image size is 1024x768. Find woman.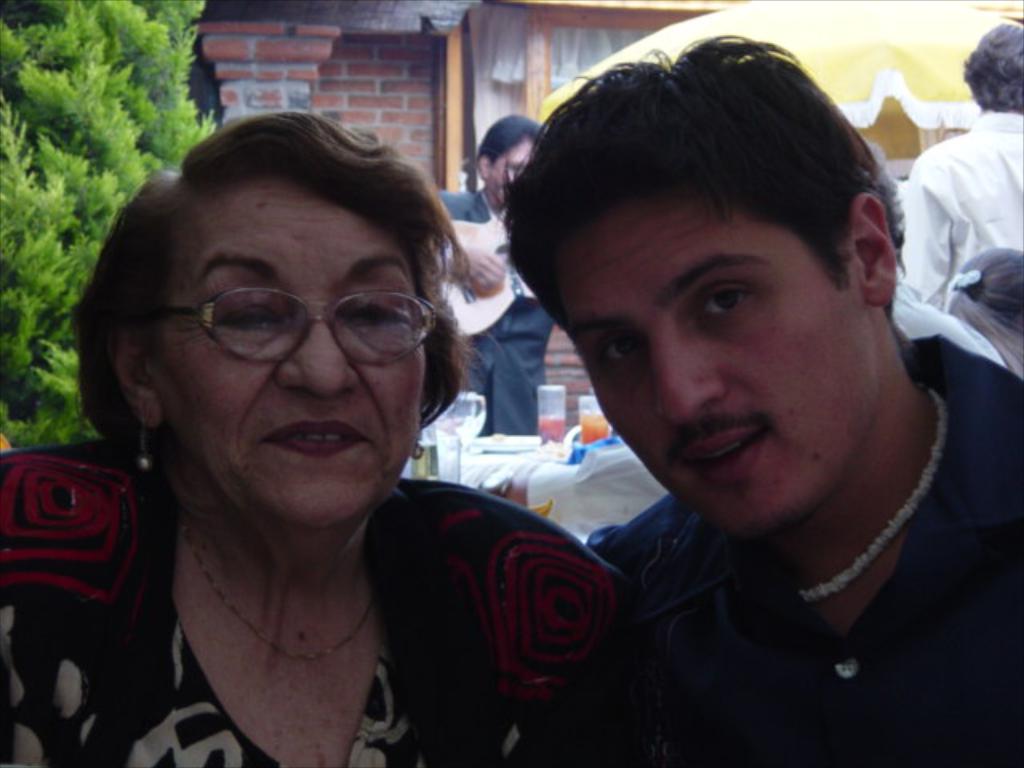
box(38, 80, 619, 757).
